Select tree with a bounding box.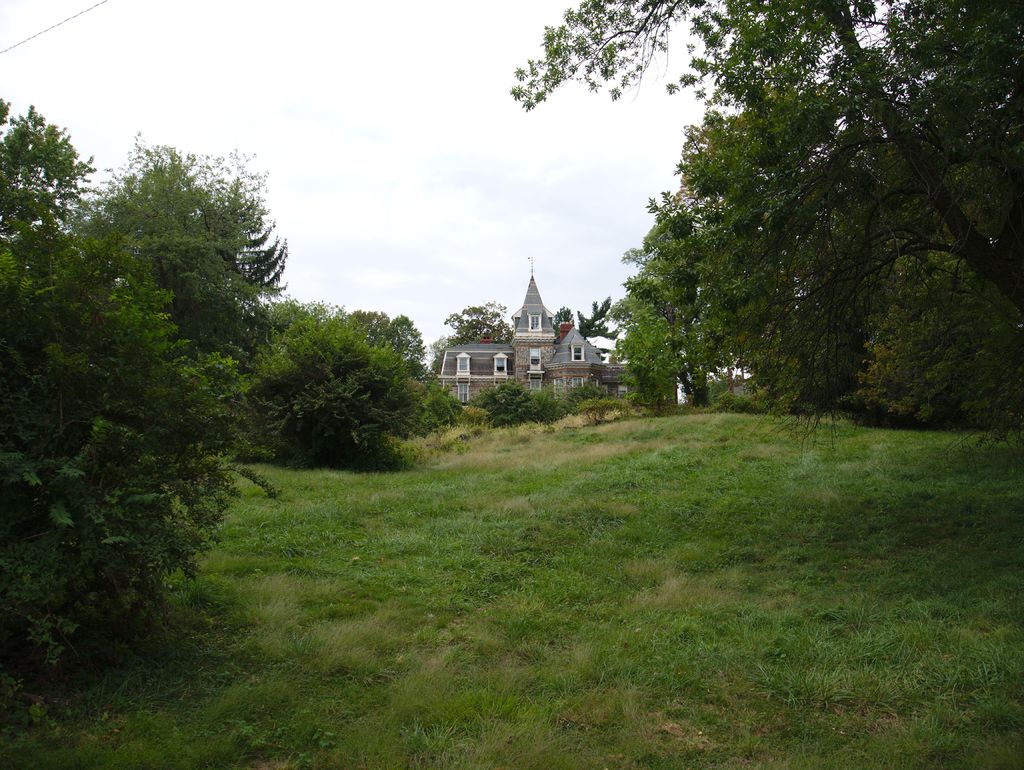
(x1=547, y1=308, x2=573, y2=343).
